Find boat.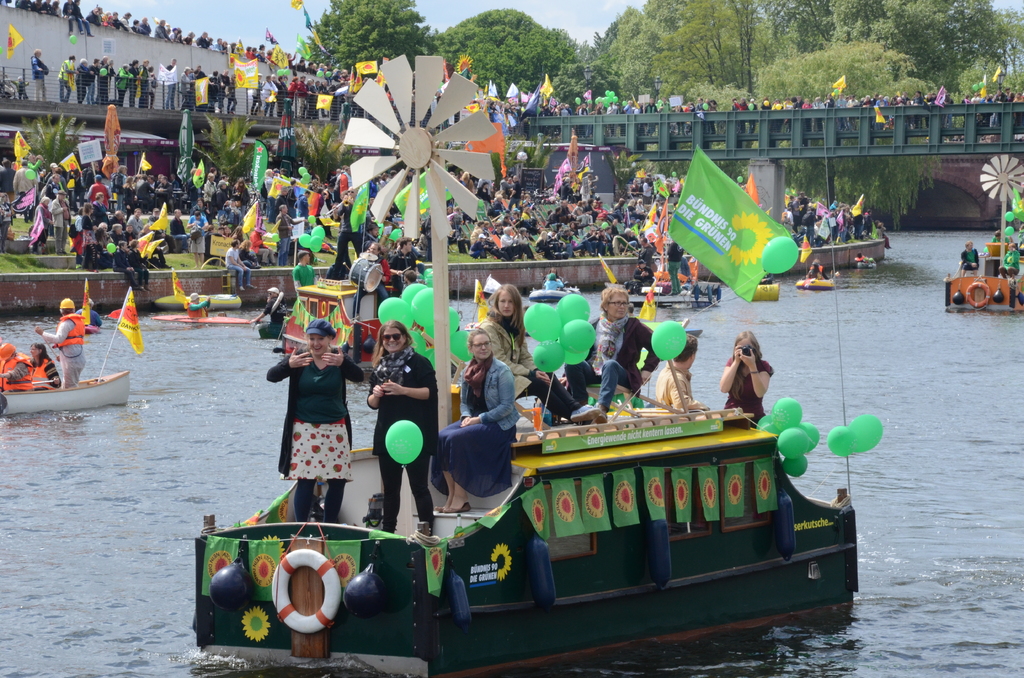
[195, 54, 858, 677].
